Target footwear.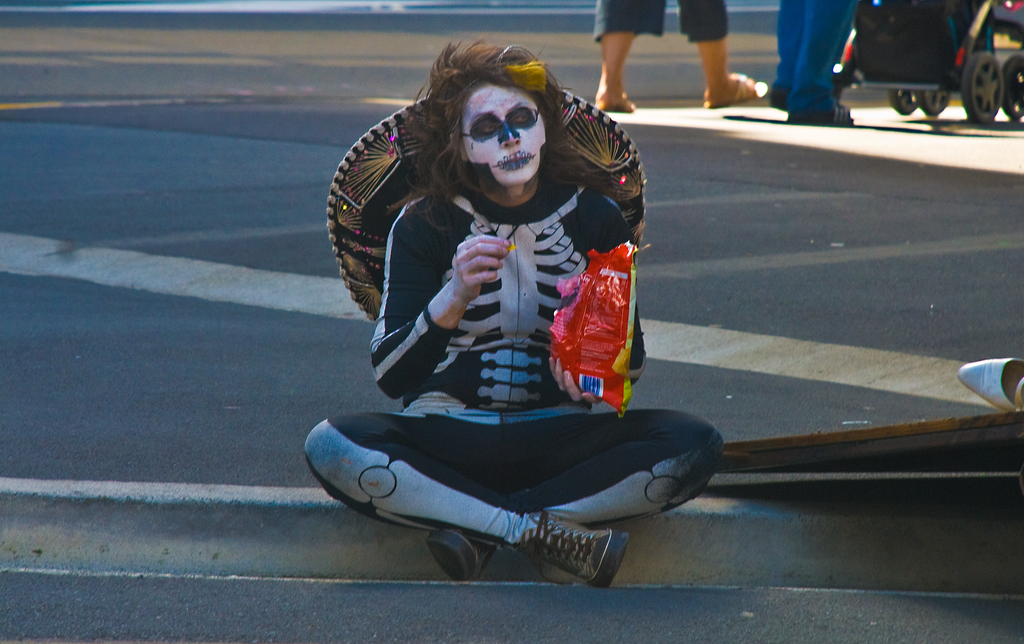
Target region: (left=518, top=502, right=634, bottom=590).
